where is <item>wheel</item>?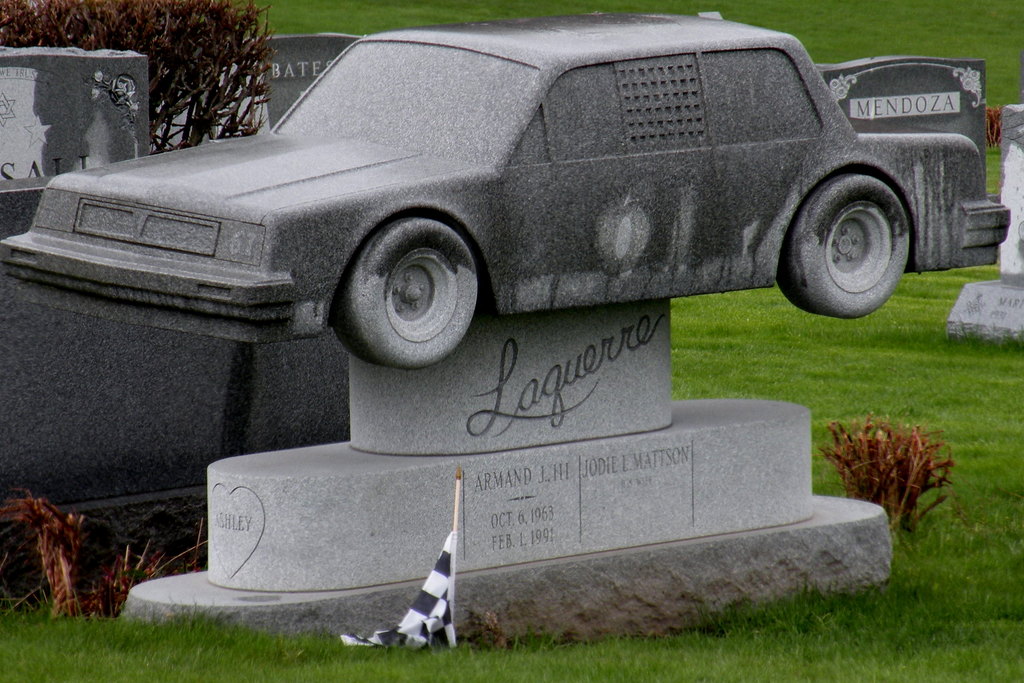
bbox=[330, 218, 480, 378].
